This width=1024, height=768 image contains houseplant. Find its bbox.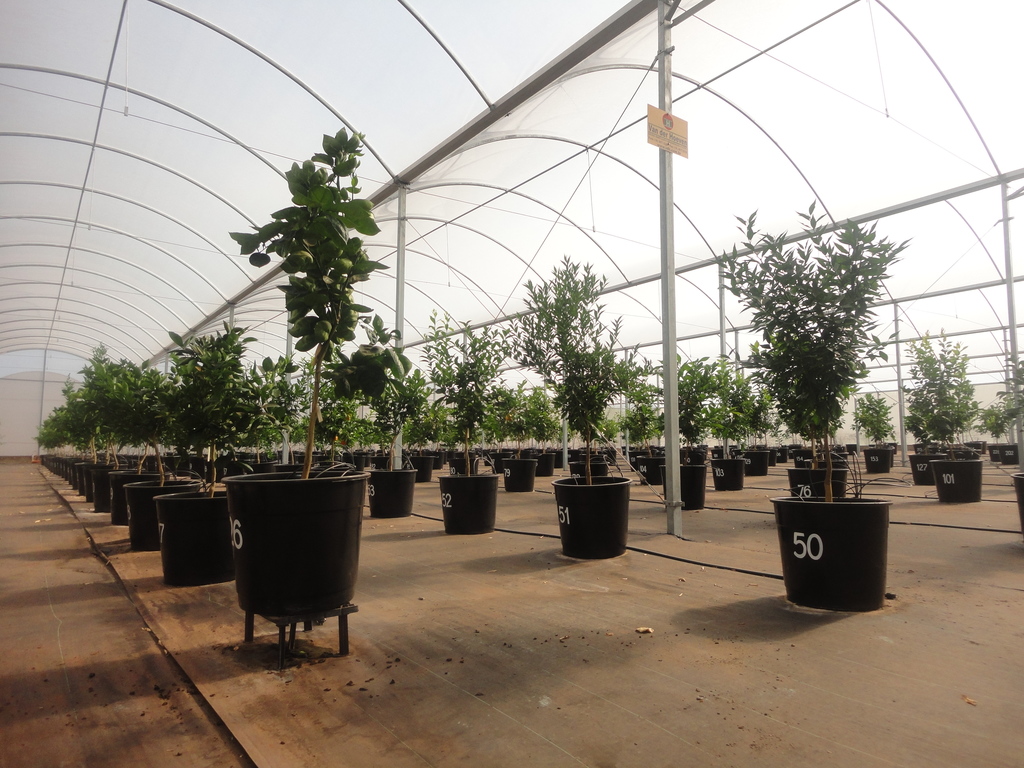
select_region(497, 241, 643, 563).
